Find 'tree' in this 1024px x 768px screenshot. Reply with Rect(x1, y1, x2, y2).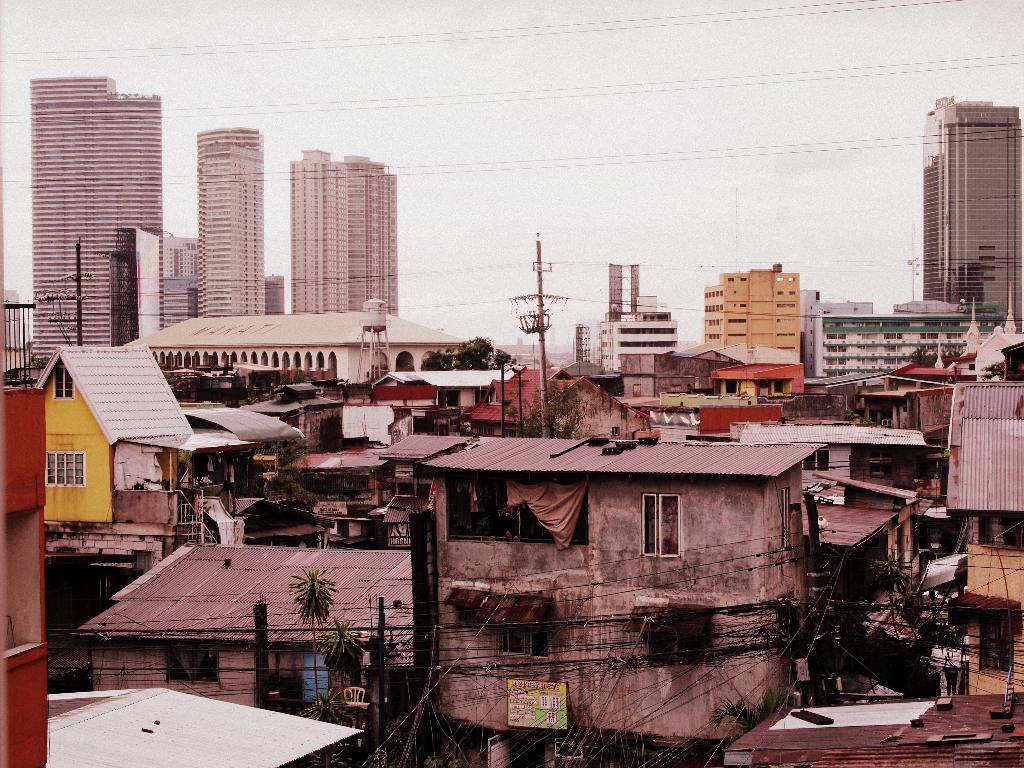
Rect(313, 616, 364, 698).
